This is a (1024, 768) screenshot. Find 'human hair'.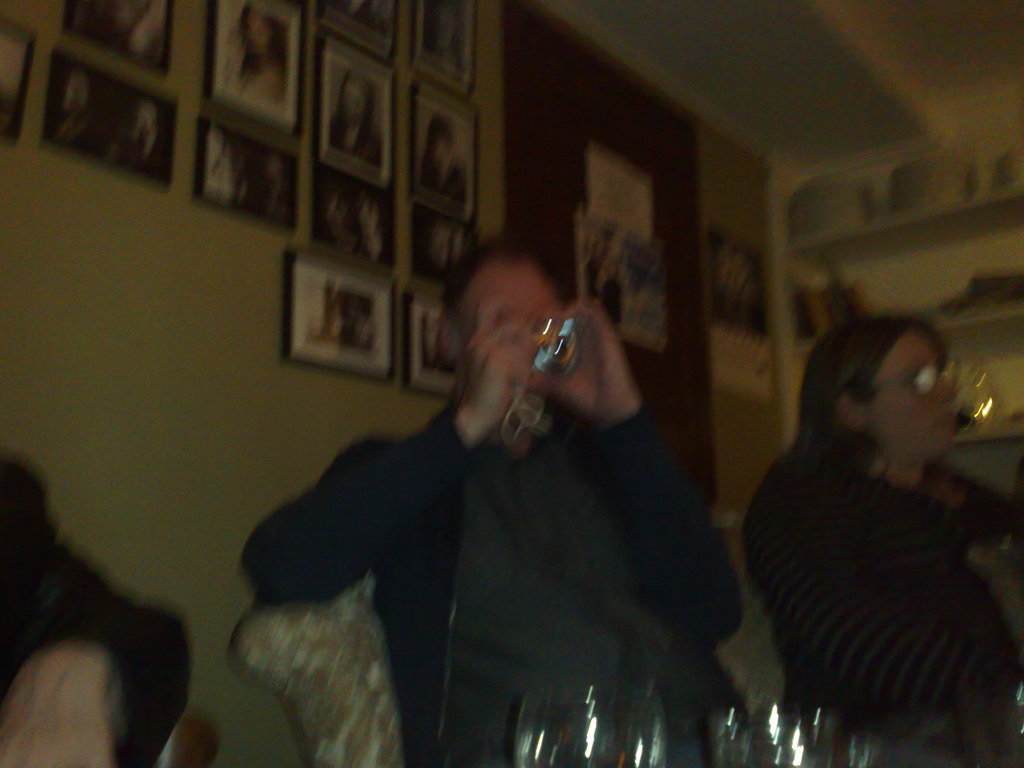
Bounding box: detection(794, 319, 950, 467).
